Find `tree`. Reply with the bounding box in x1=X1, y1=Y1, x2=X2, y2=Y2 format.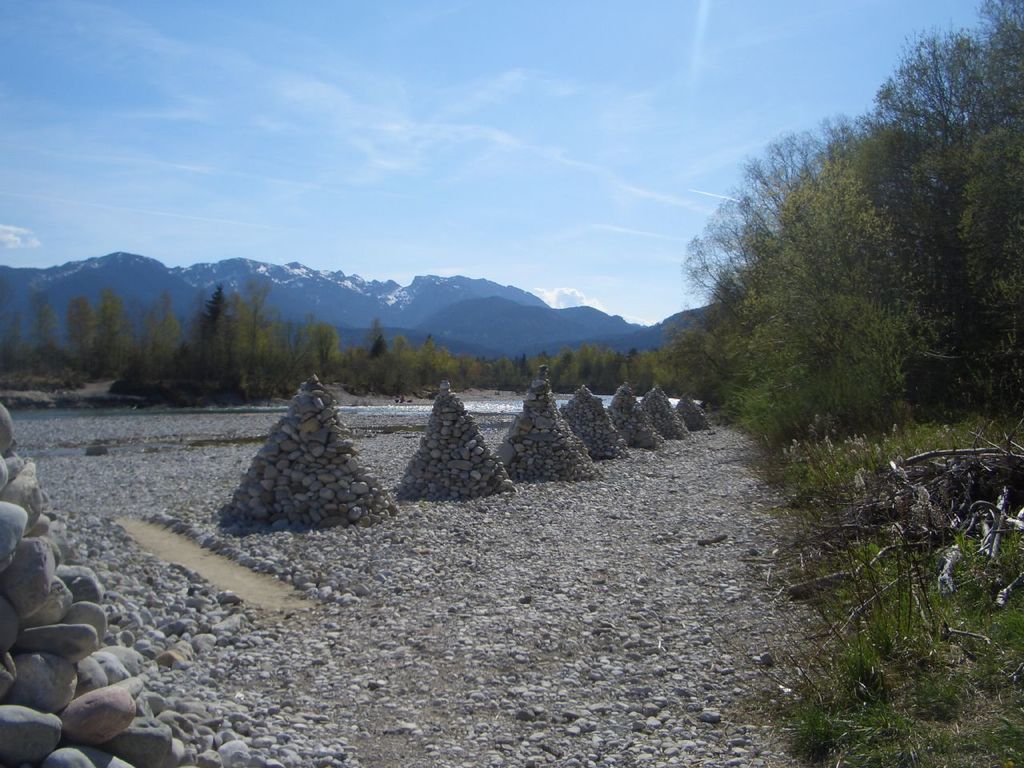
x1=306, y1=326, x2=342, y2=370.
